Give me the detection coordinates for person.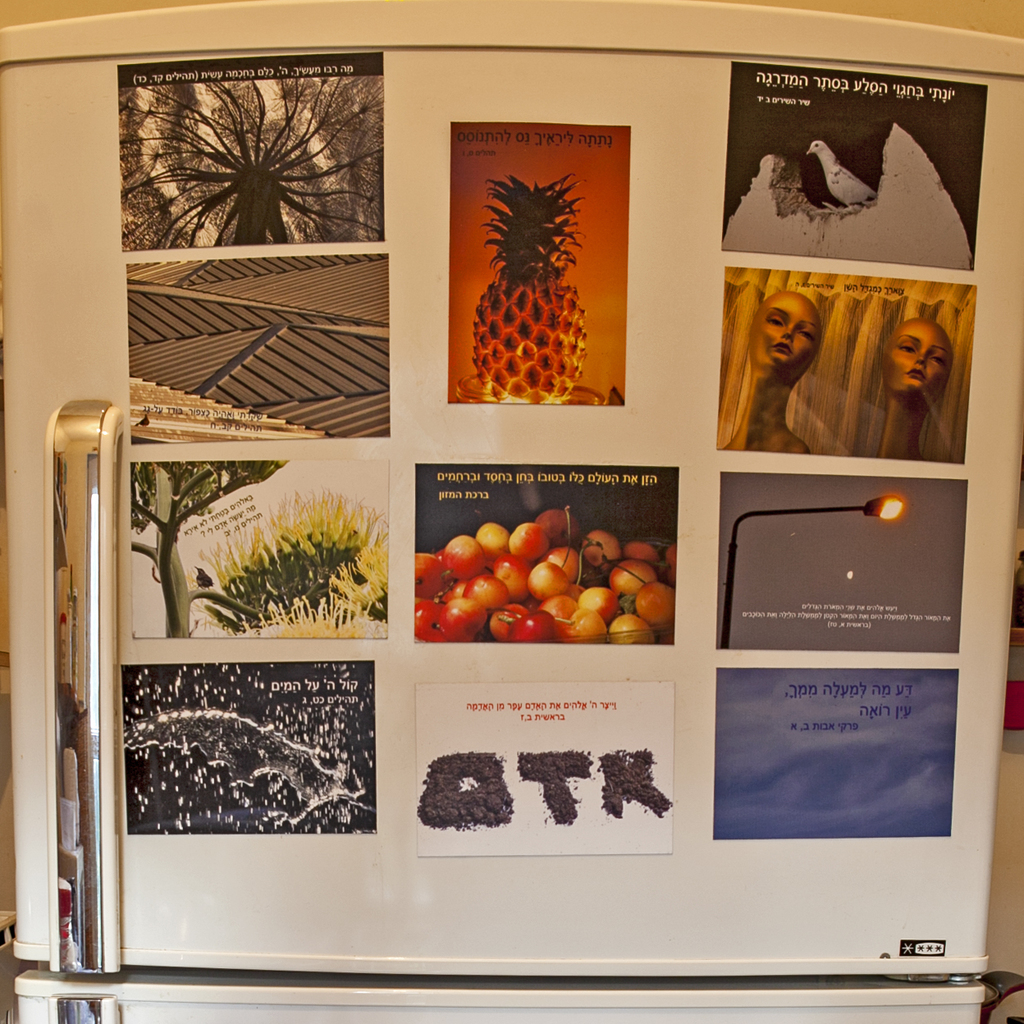
select_region(869, 311, 944, 466).
